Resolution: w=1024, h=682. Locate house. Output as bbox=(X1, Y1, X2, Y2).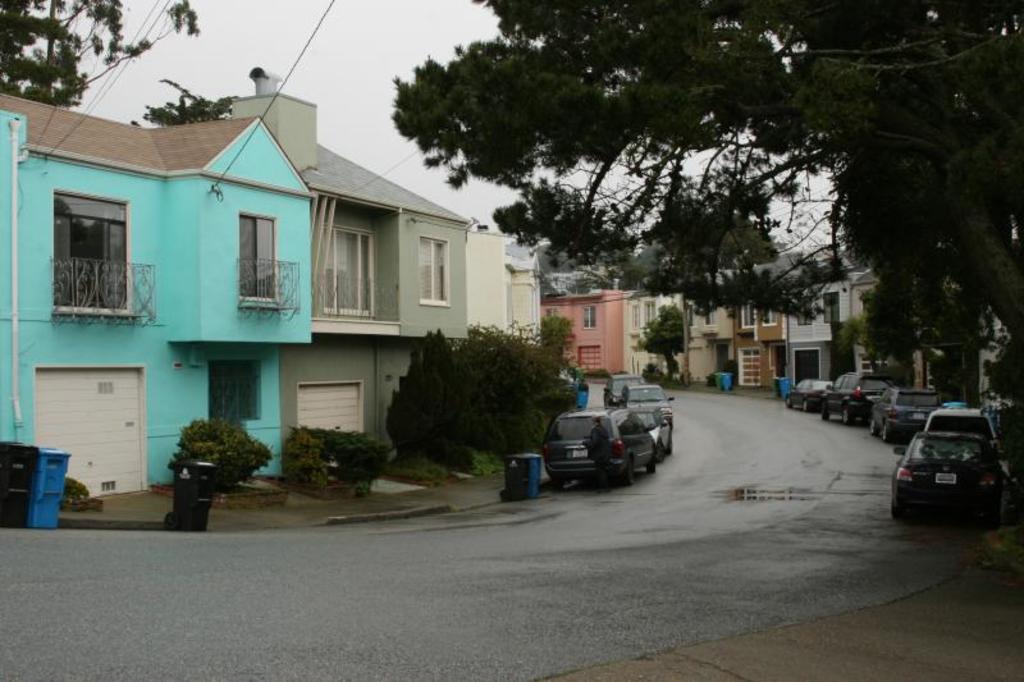
bbox=(721, 271, 781, 392).
